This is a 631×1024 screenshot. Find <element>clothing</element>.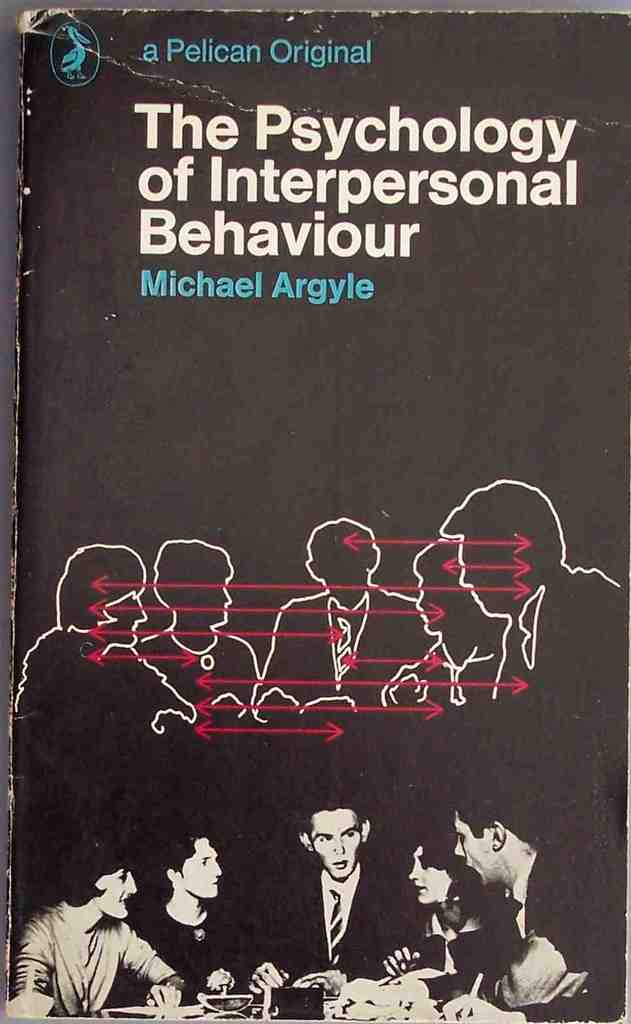
Bounding box: 500, 568, 624, 691.
